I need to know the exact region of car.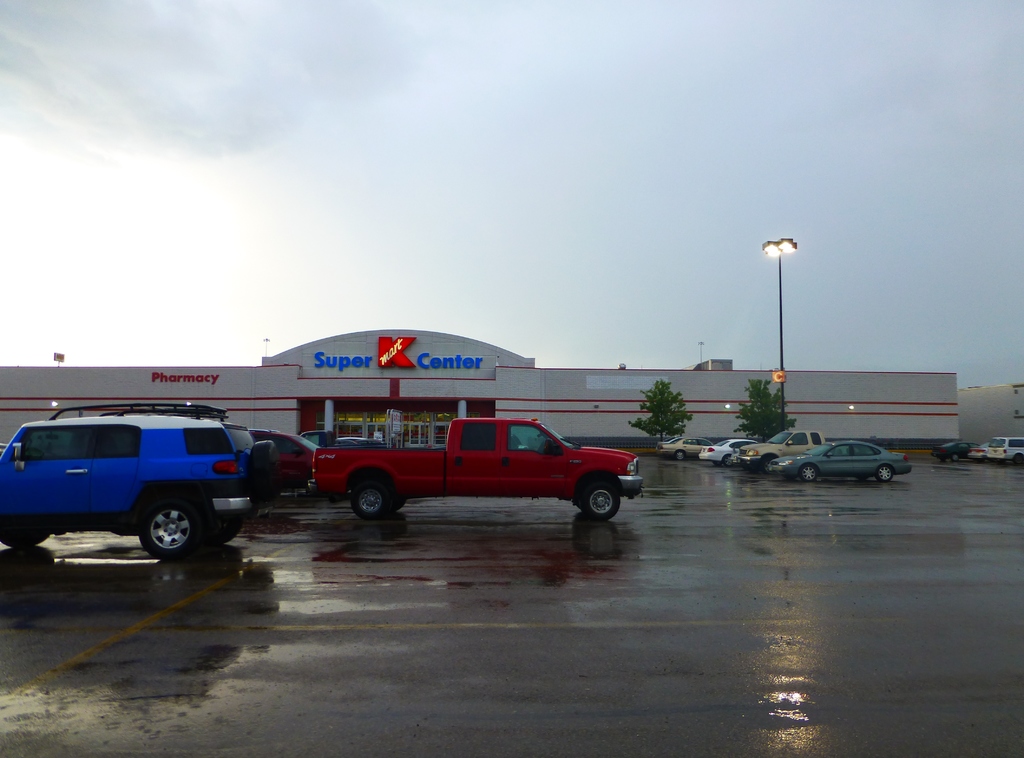
Region: x1=743 y1=433 x2=824 y2=471.
